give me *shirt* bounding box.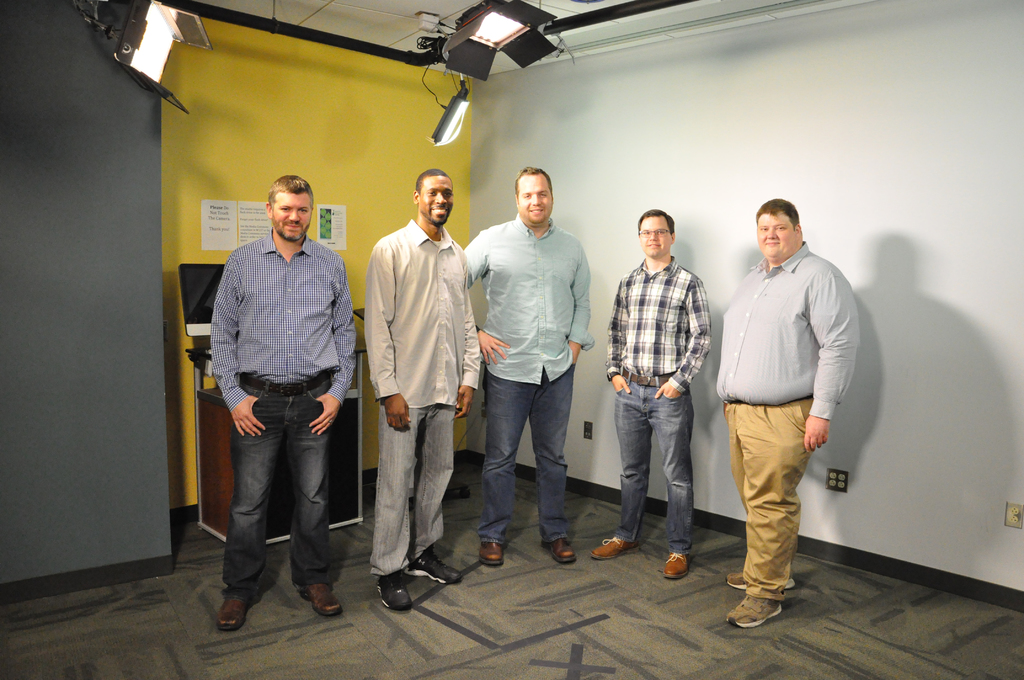
l=460, t=211, r=596, b=382.
